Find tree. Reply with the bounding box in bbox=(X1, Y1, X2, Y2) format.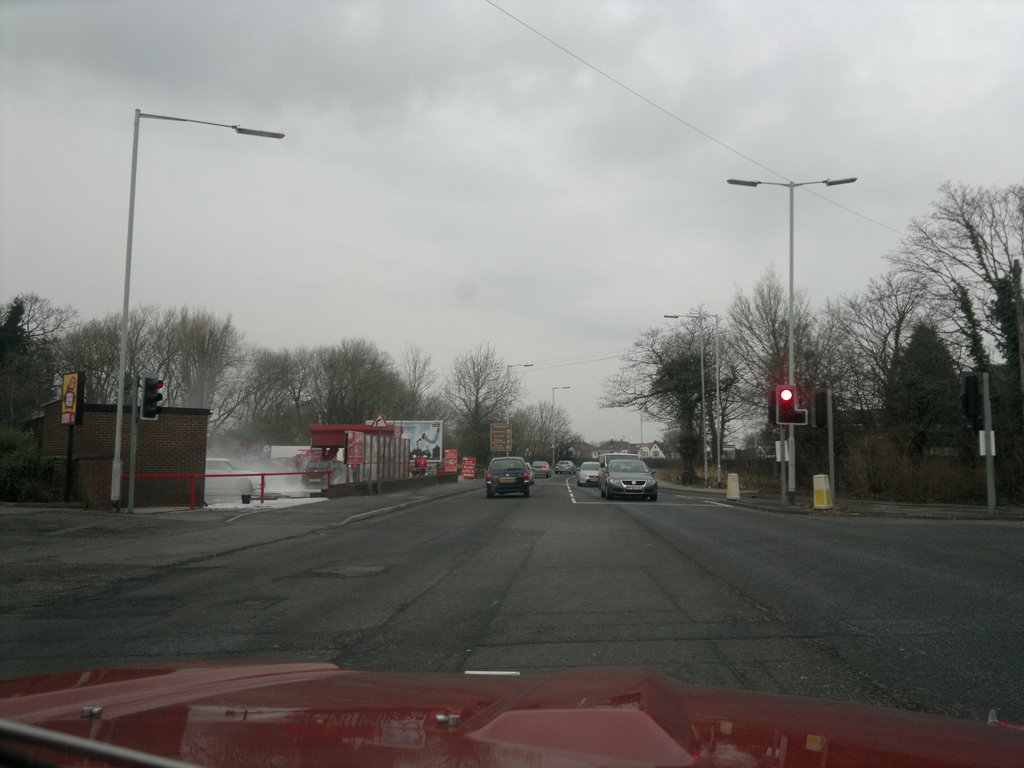
bbox=(593, 311, 755, 490).
